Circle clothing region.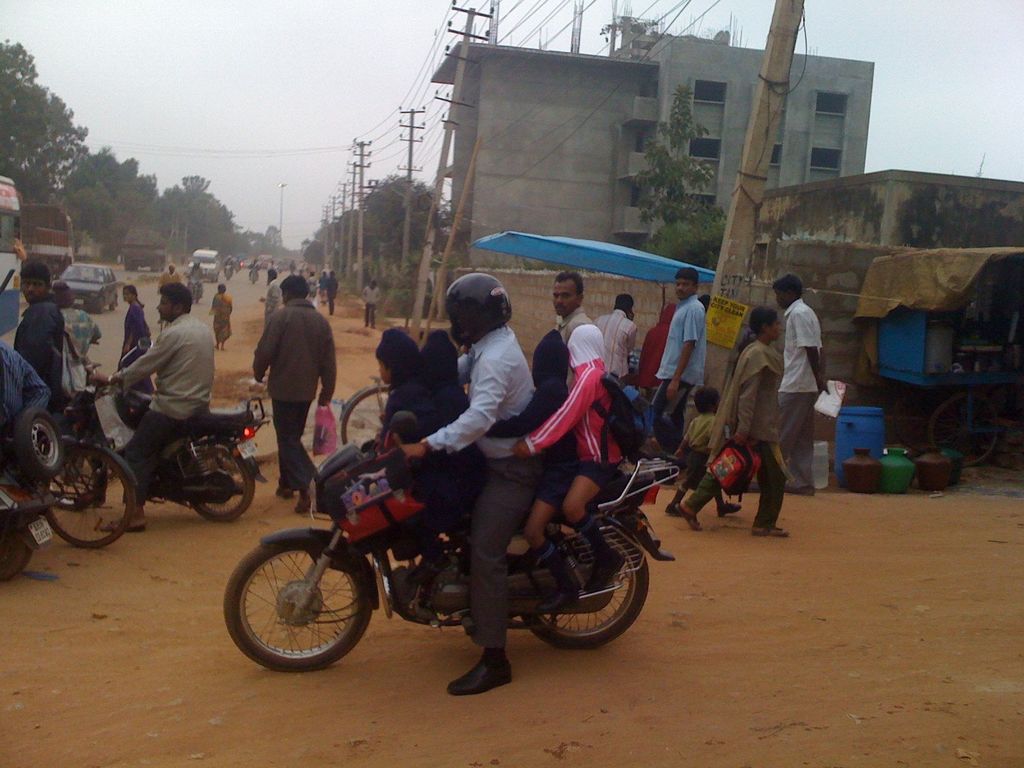
Region: locate(521, 324, 625, 491).
